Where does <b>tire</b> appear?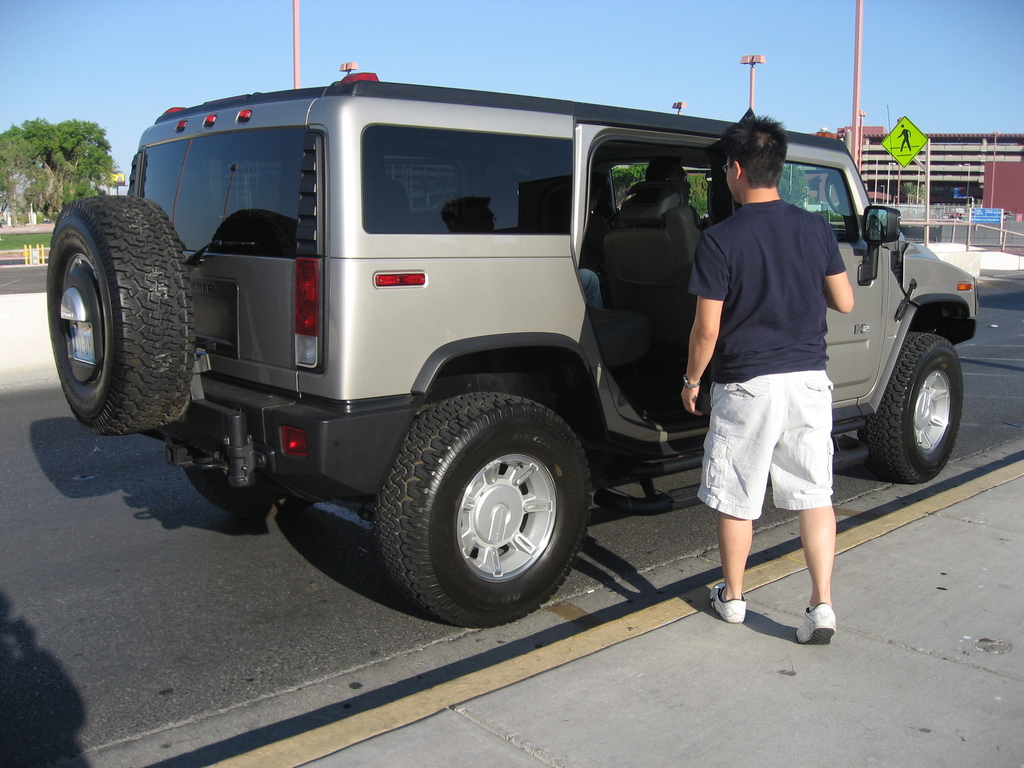
Appears at select_region(192, 470, 291, 512).
